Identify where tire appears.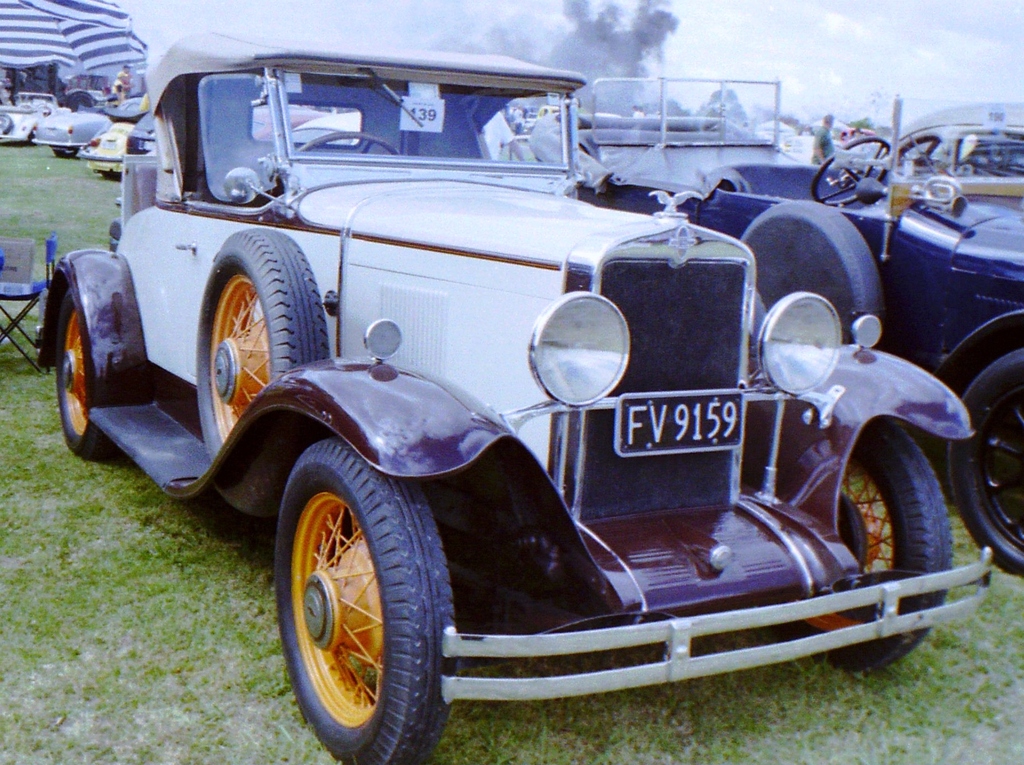
Appears at <region>190, 227, 327, 459</region>.
